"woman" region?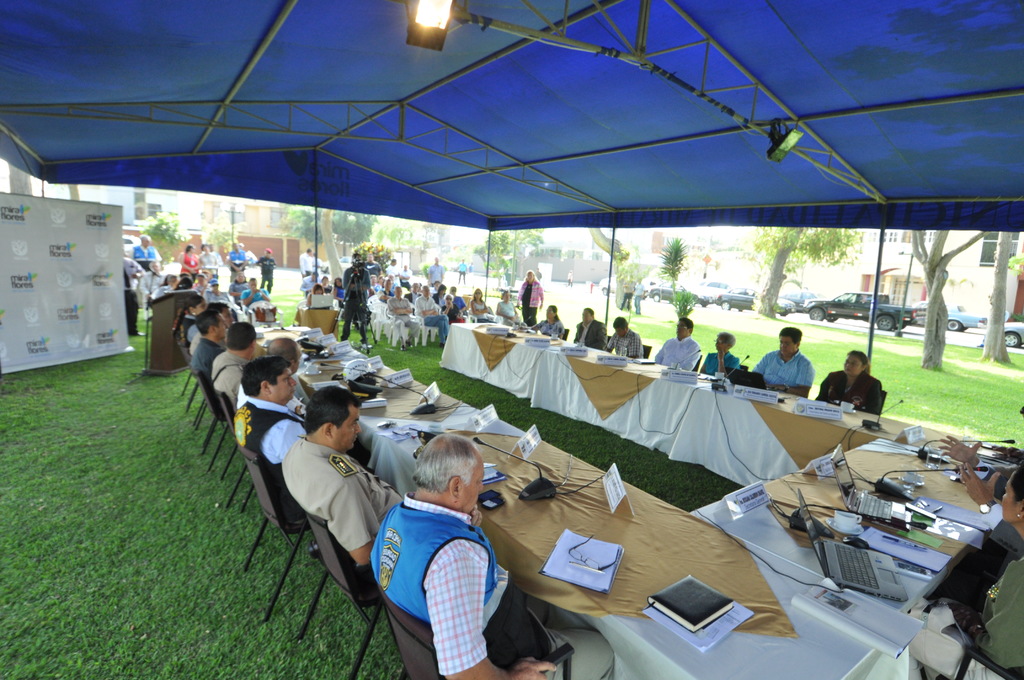
pyautogui.locateOnScreen(332, 277, 349, 310)
